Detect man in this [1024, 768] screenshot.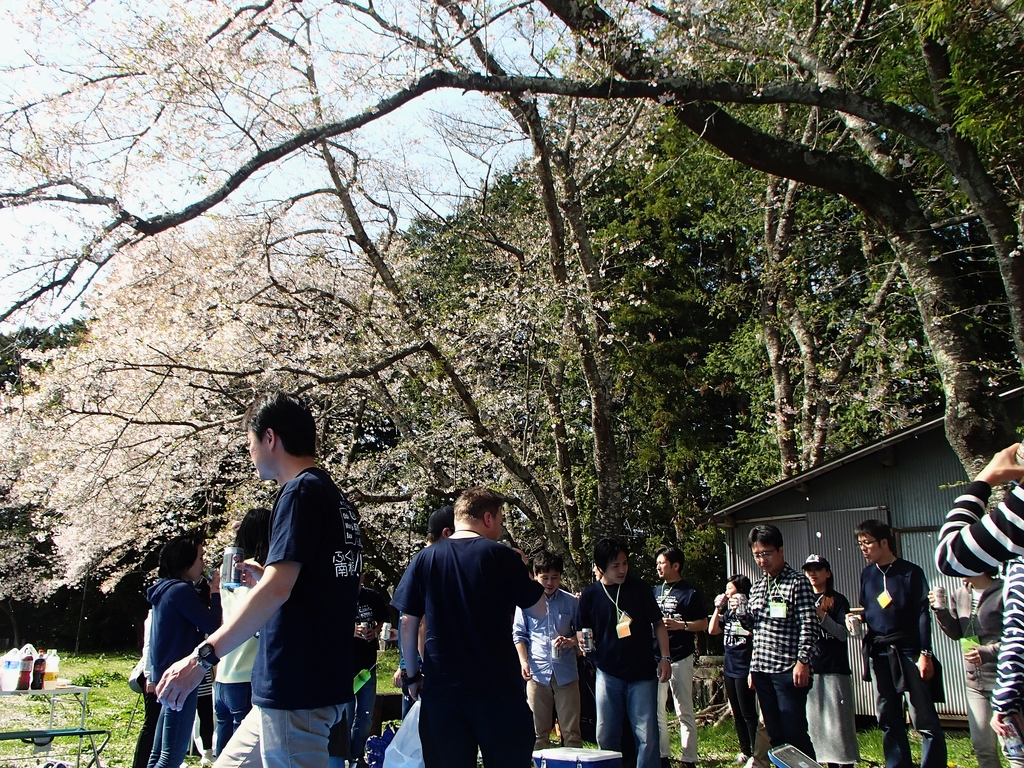
Detection: <region>644, 543, 707, 767</region>.
